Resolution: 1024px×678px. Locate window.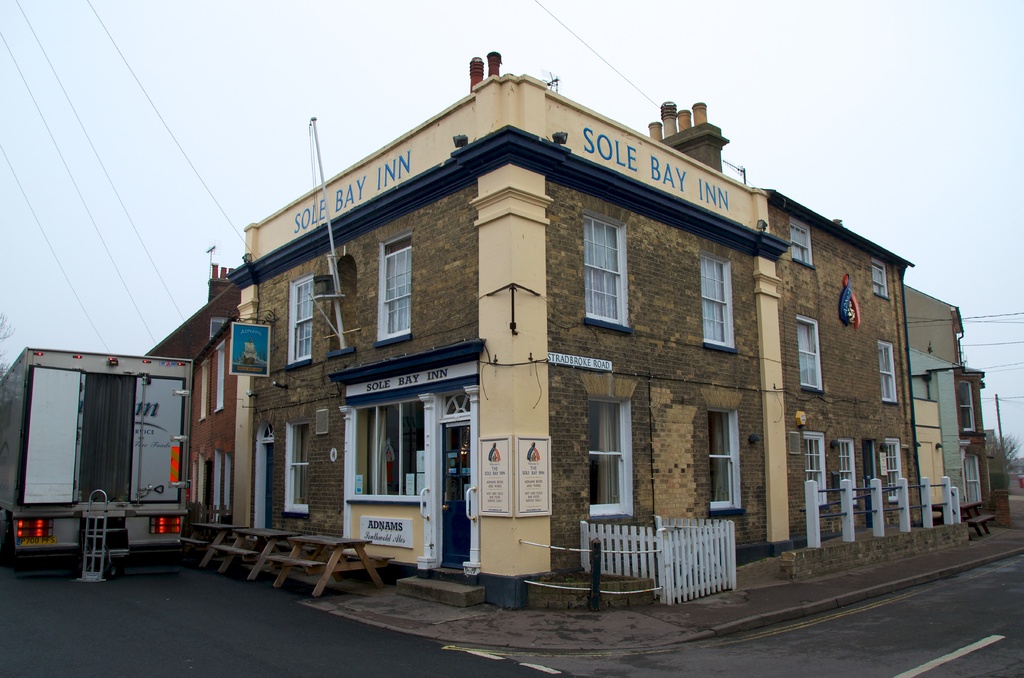
<box>792,314,824,391</box>.
